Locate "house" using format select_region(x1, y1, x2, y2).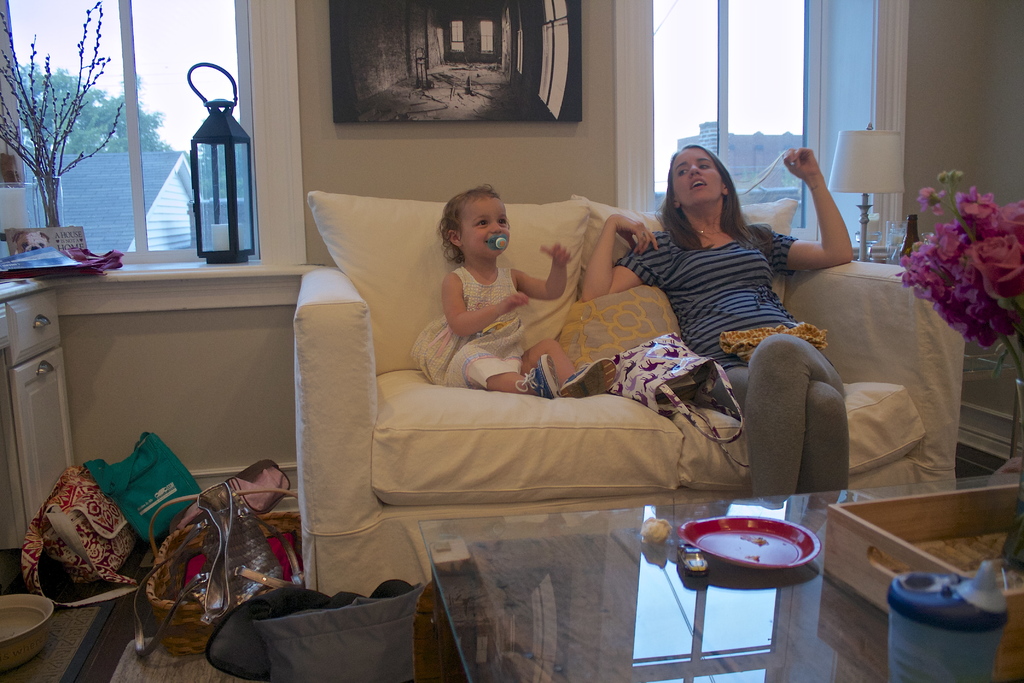
select_region(0, 0, 1021, 682).
